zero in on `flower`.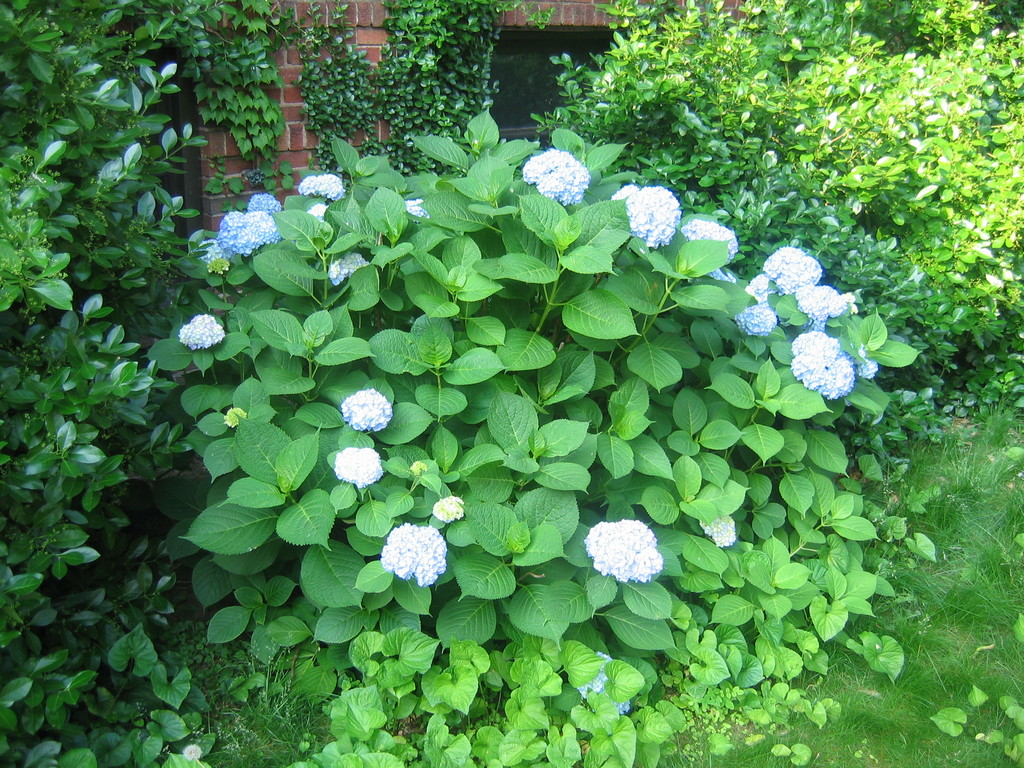
Zeroed in: select_region(299, 175, 346, 203).
